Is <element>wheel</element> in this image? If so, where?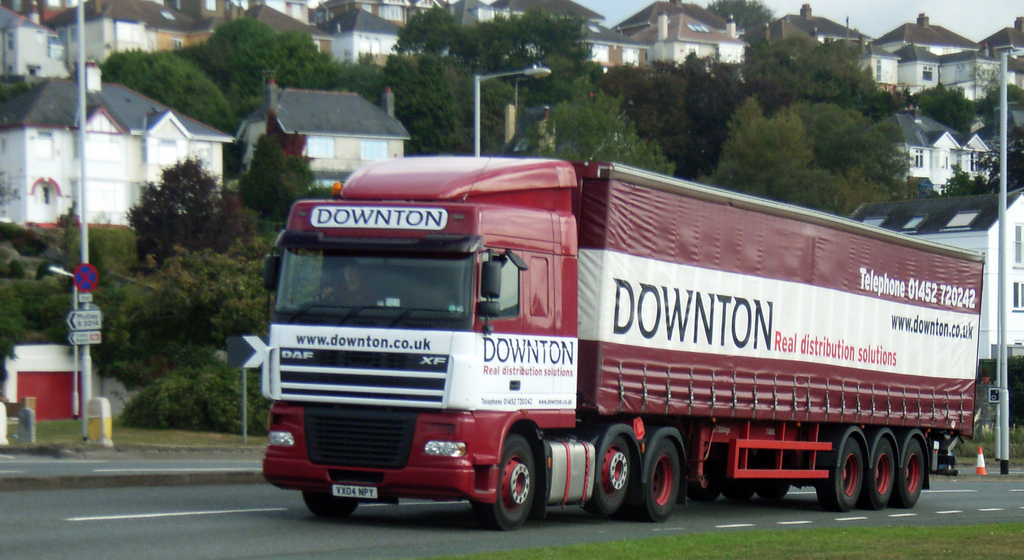
Yes, at box(866, 438, 897, 508).
